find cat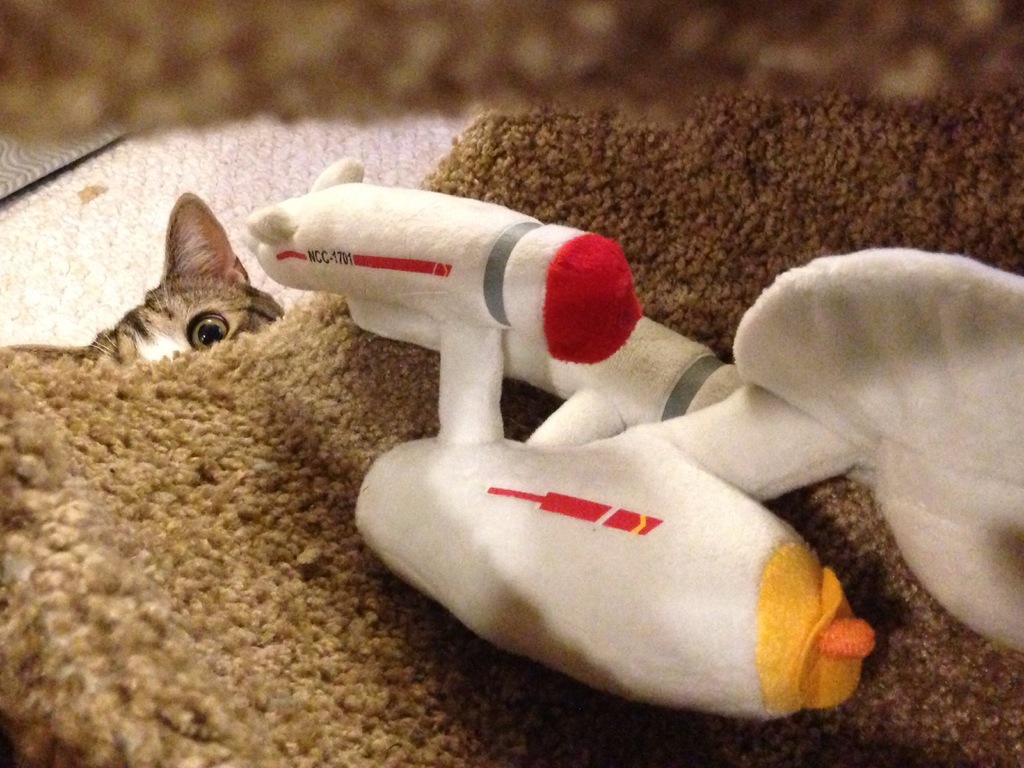
[75,182,283,349]
